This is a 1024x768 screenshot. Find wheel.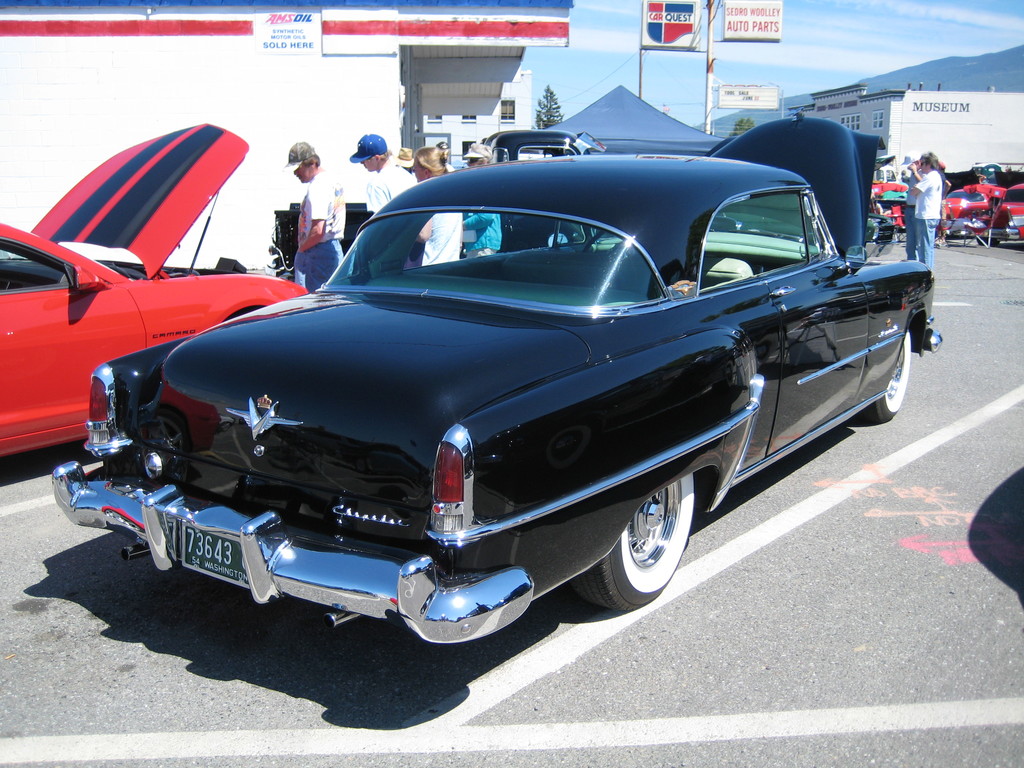
Bounding box: 858:330:913:422.
